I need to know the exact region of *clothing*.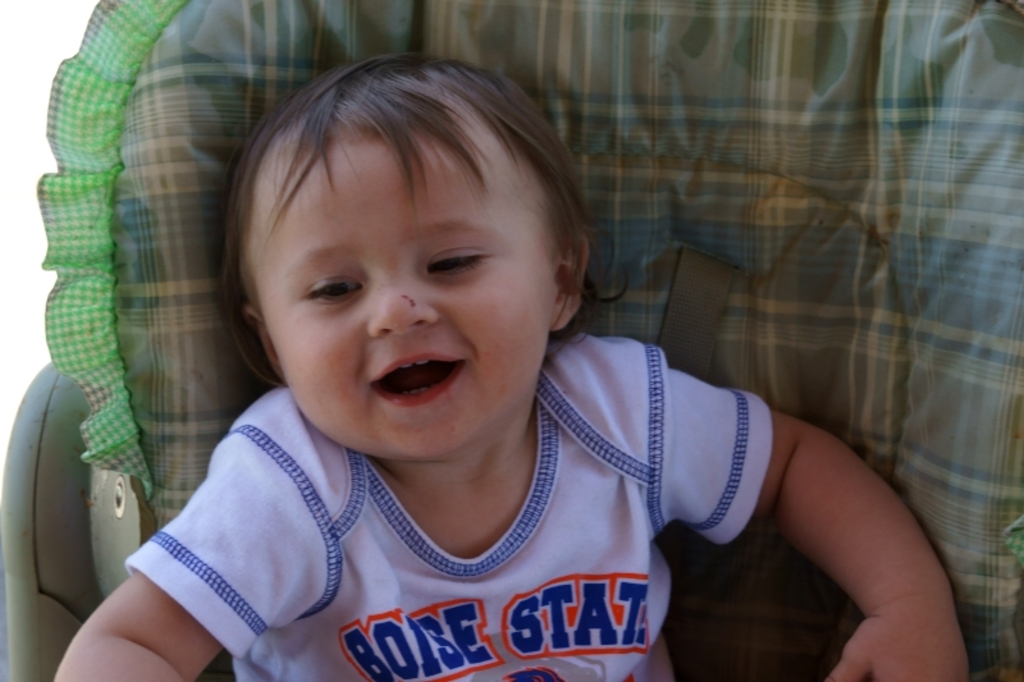
Region: [left=87, top=379, right=817, bottom=655].
